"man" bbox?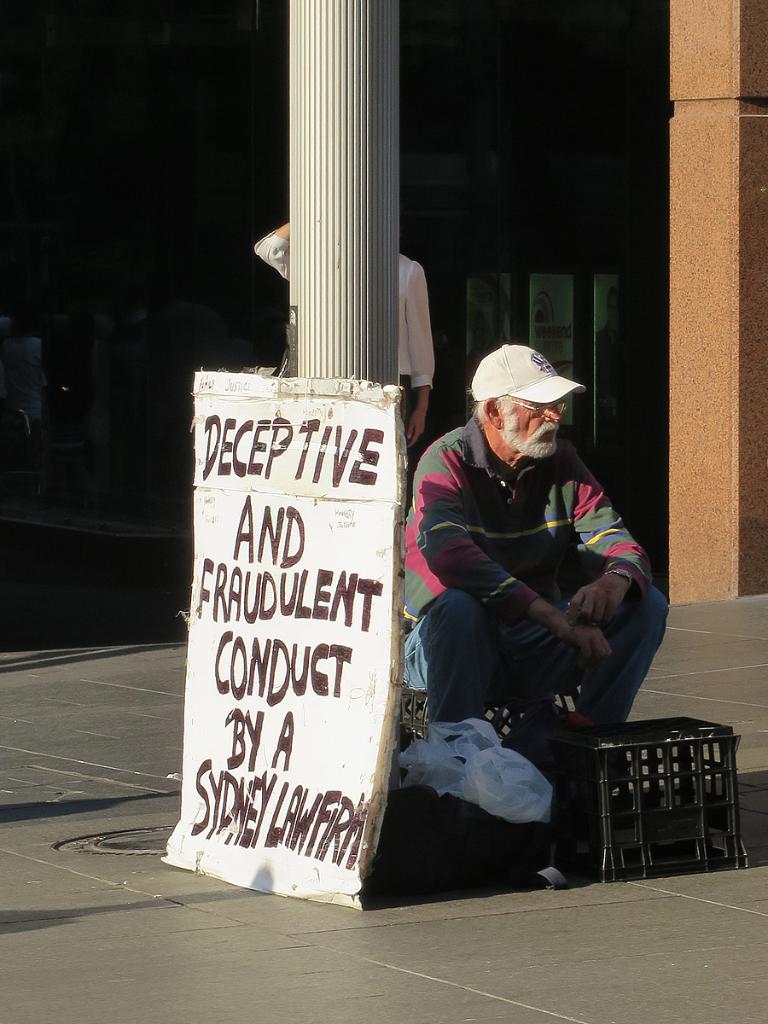
403 330 673 806
